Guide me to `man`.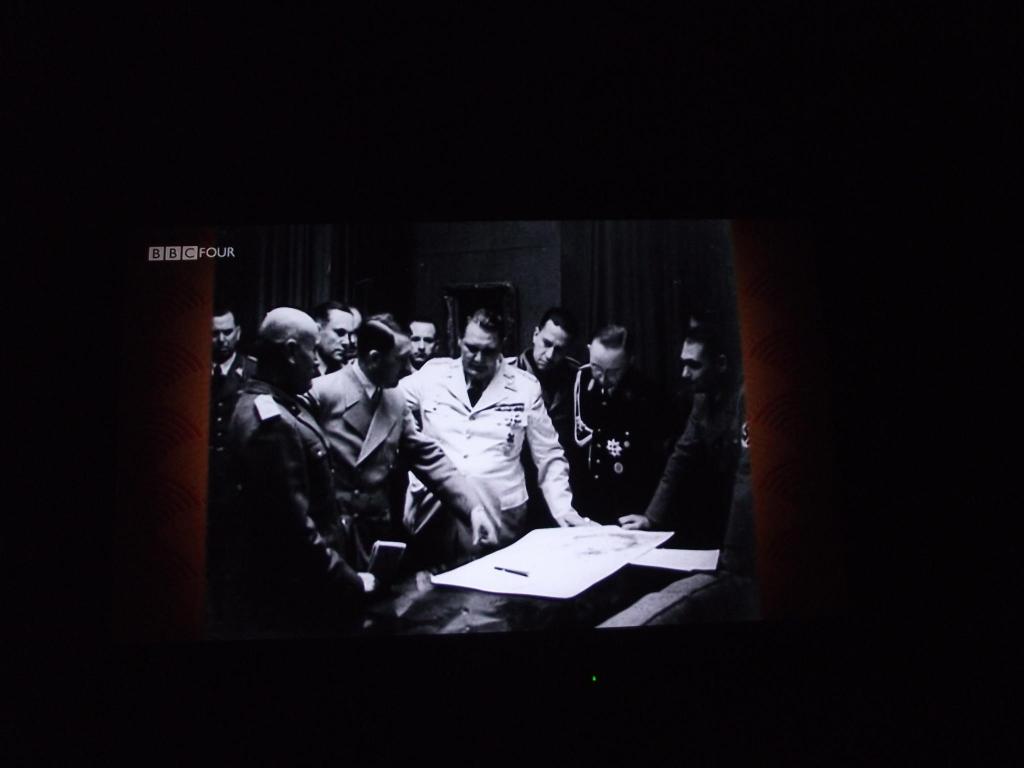
Guidance: <bbox>378, 305, 565, 586</bbox>.
